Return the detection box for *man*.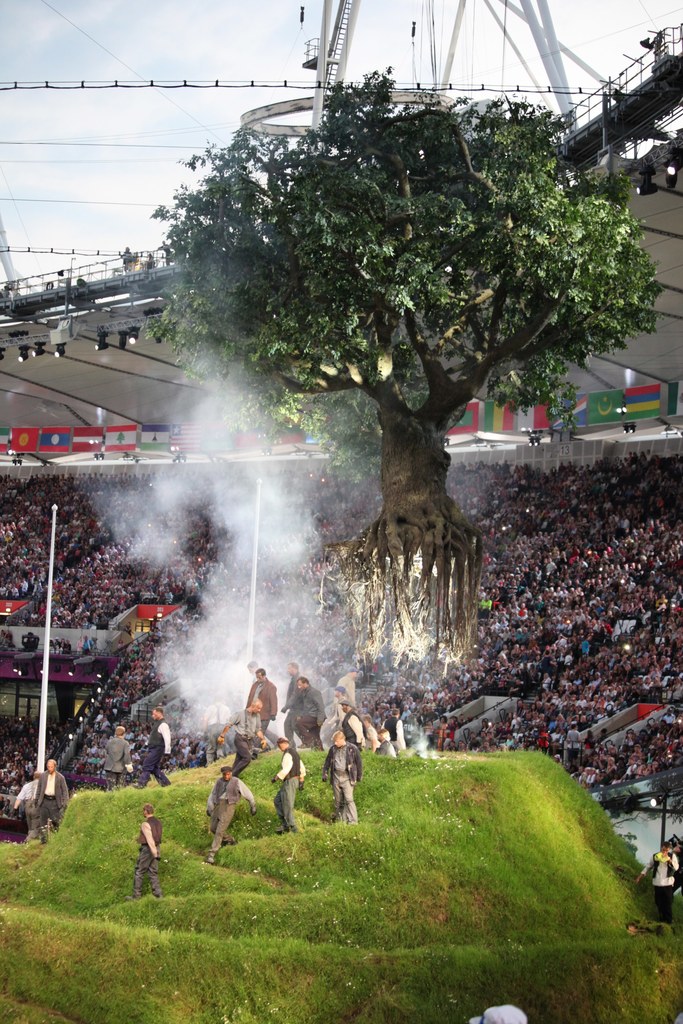
detection(272, 737, 311, 849).
